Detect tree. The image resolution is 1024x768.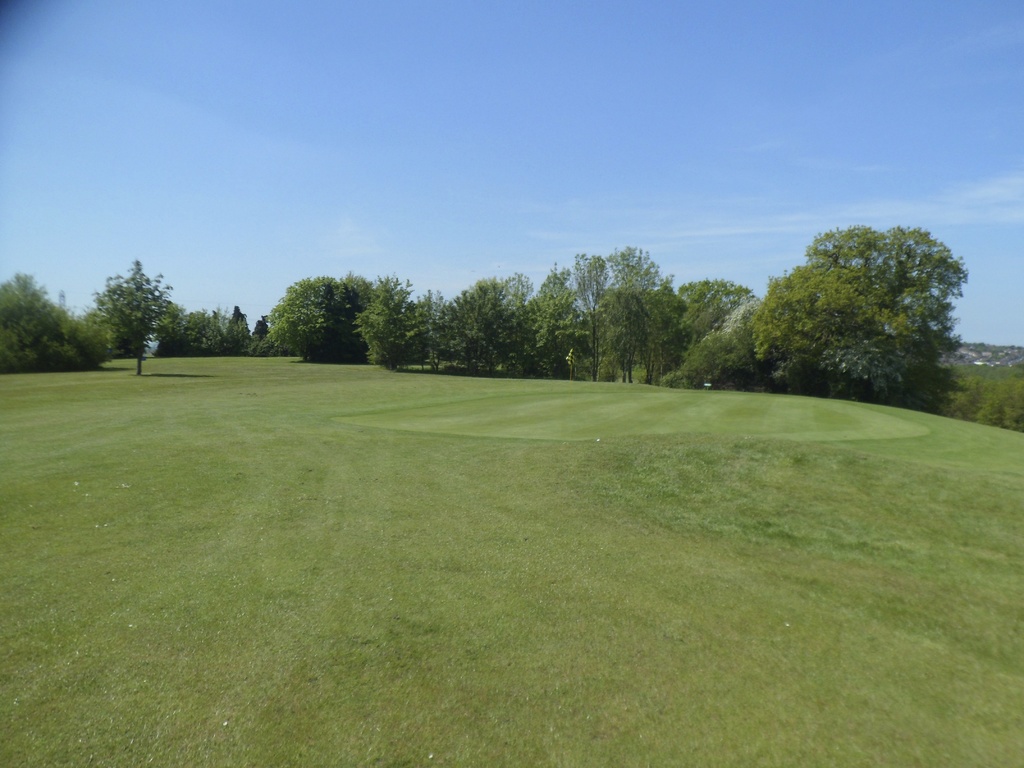
locate(554, 242, 625, 378).
